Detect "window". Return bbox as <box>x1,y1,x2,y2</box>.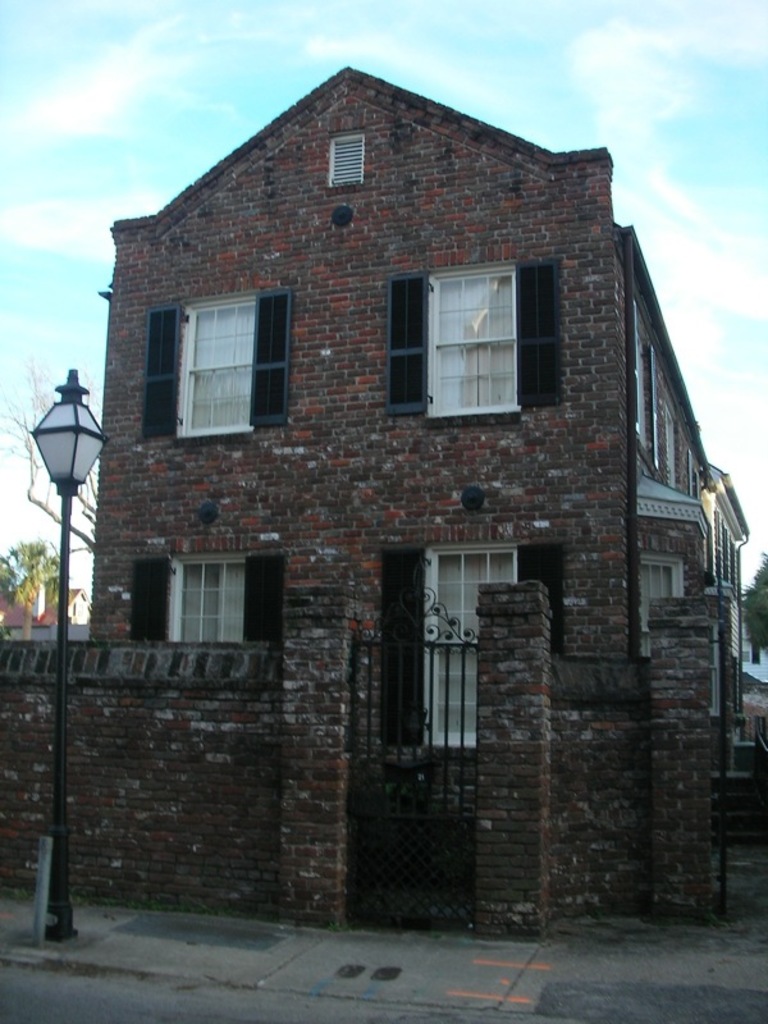
<box>156,265,297,421</box>.
